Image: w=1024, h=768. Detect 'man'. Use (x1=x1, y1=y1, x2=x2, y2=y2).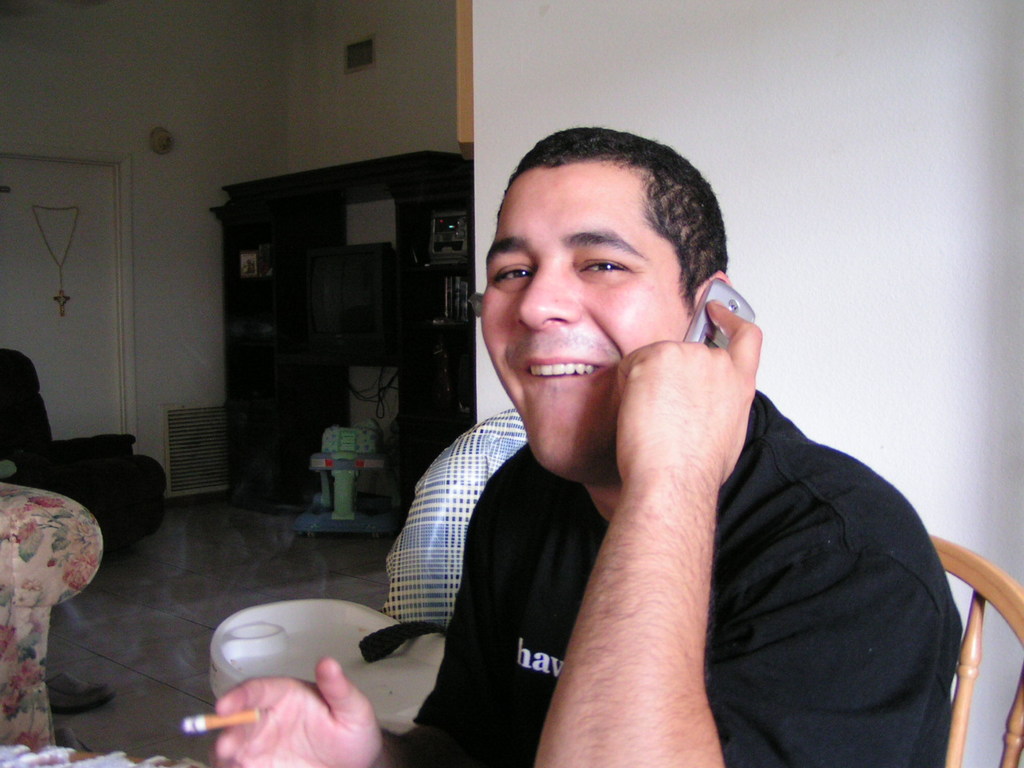
(x1=346, y1=116, x2=951, y2=759).
